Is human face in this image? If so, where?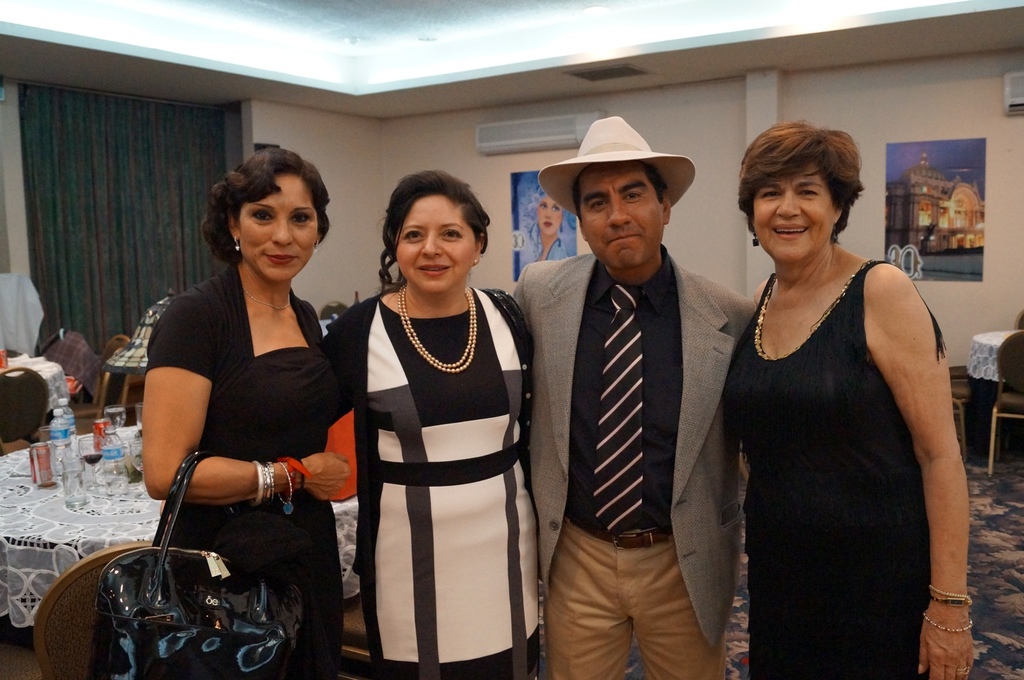
Yes, at pyautogui.locateOnScreen(393, 197, 472, 296).
